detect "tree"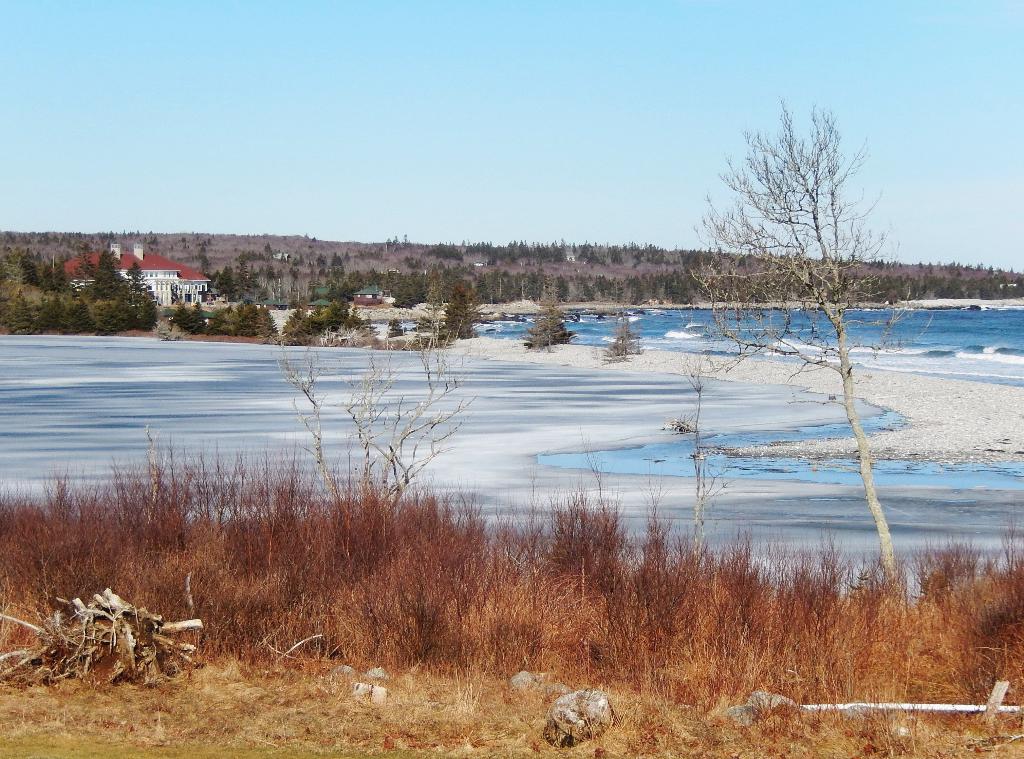
x1=388 y1=315 x2=409 y2=339
